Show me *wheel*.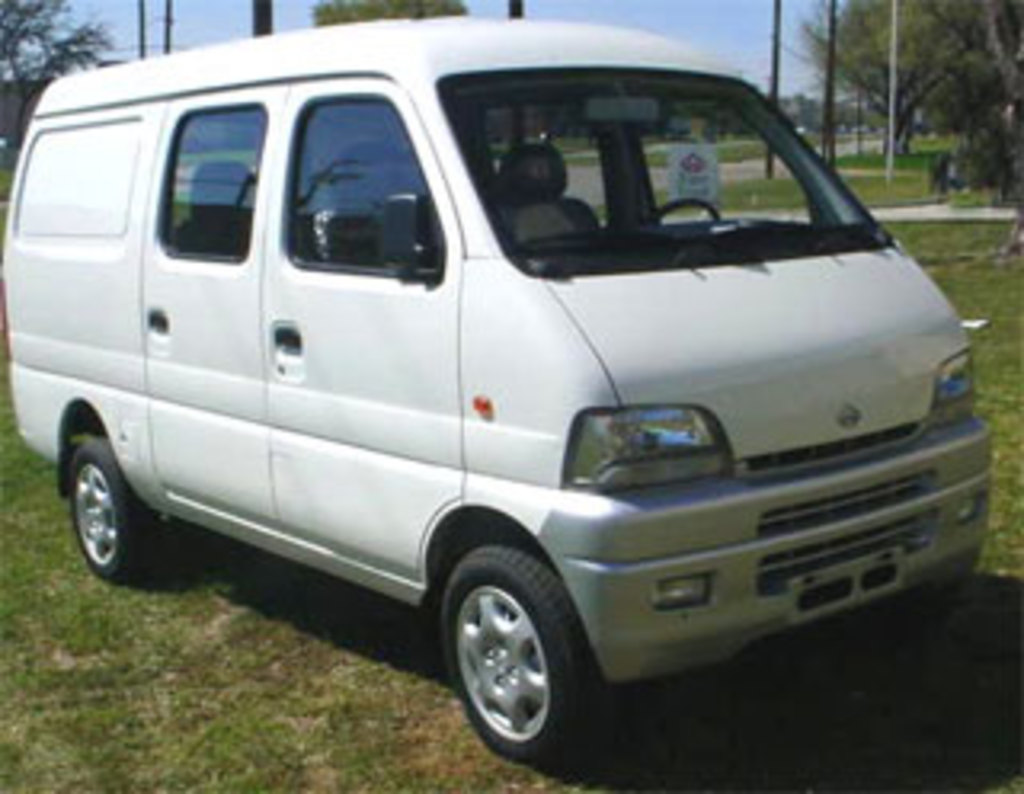
*wheel* is here: (left=64, top=435, right=173, bottom=592).
